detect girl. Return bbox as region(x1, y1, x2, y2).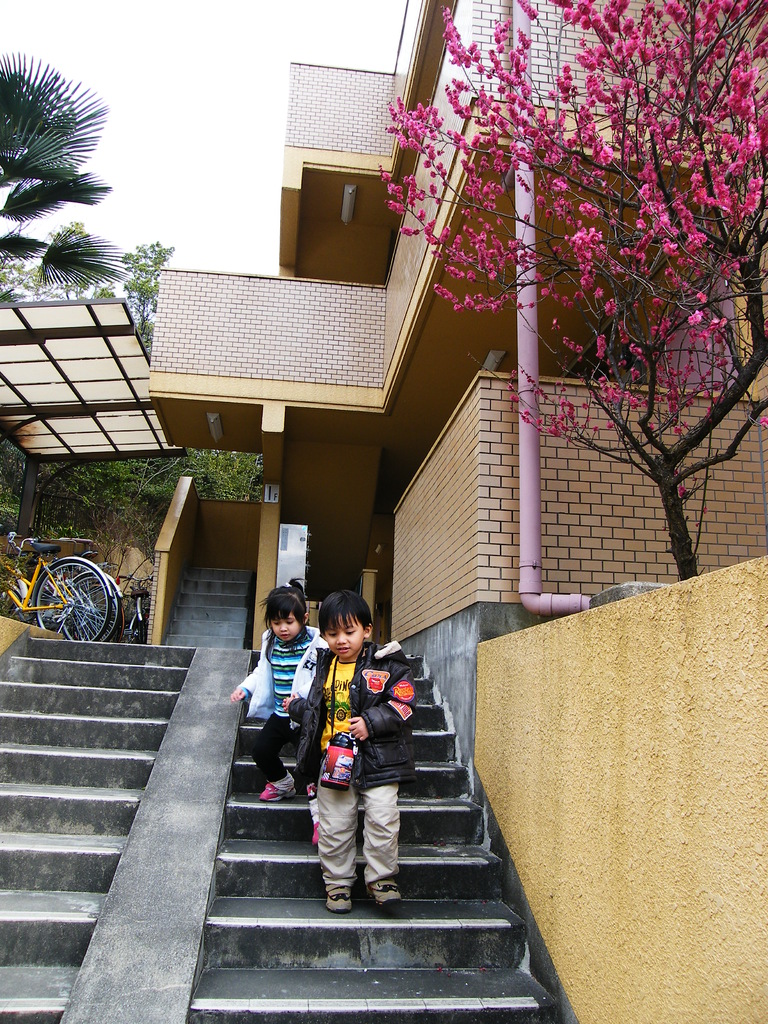
region(232, 578, 339, 804).
